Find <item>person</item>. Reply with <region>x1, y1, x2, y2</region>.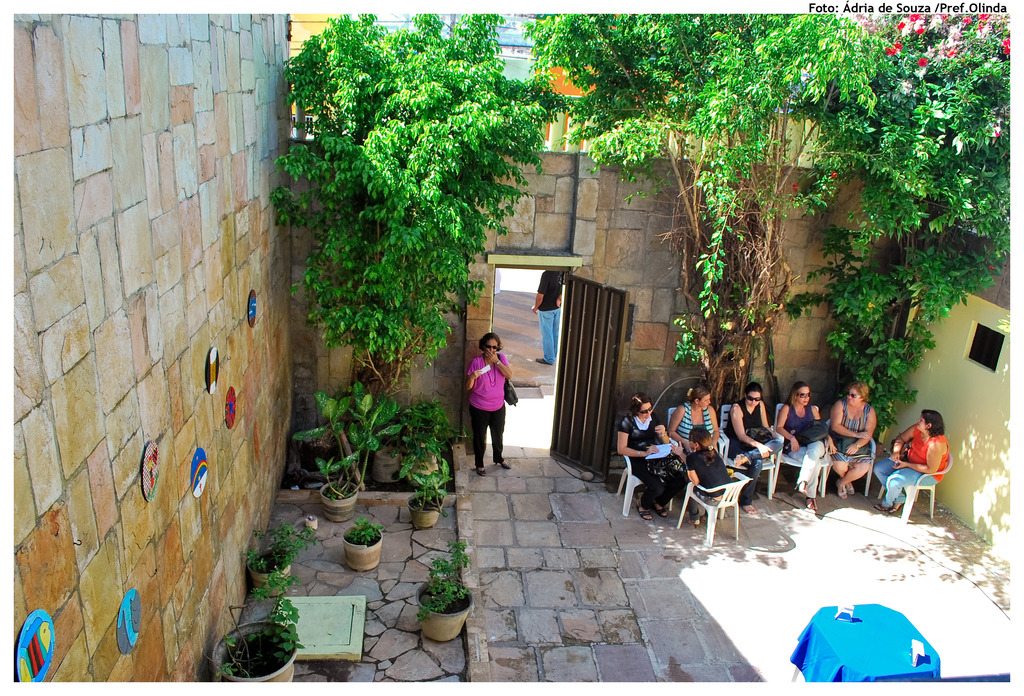
<region>724, 381, 781, 517</region>.
